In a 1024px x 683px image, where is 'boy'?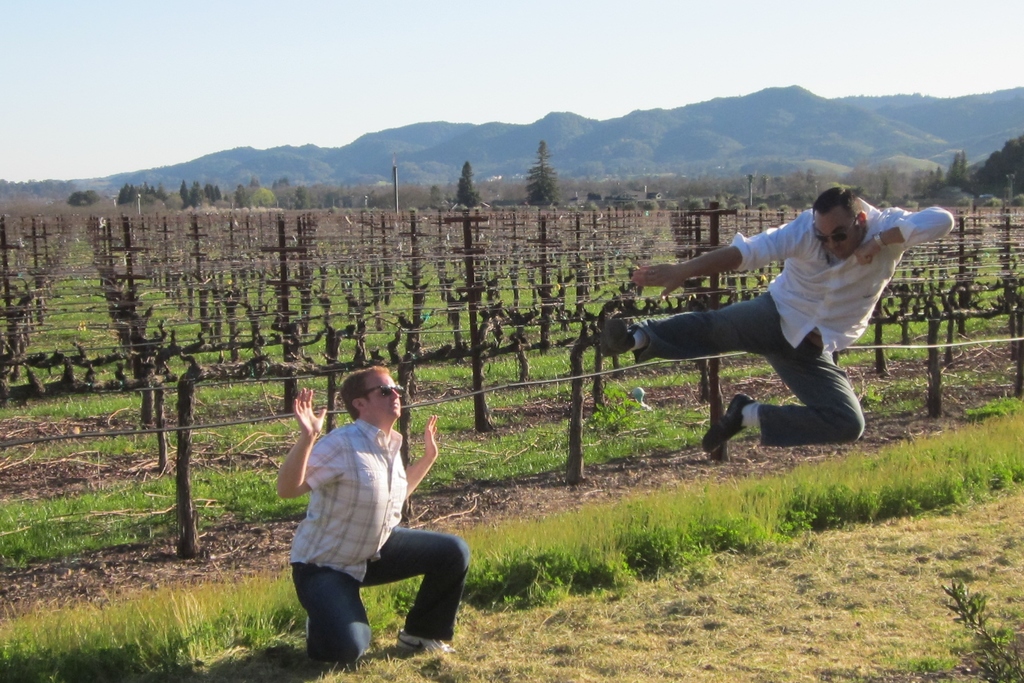
box=[255, 374, 482, 659].
